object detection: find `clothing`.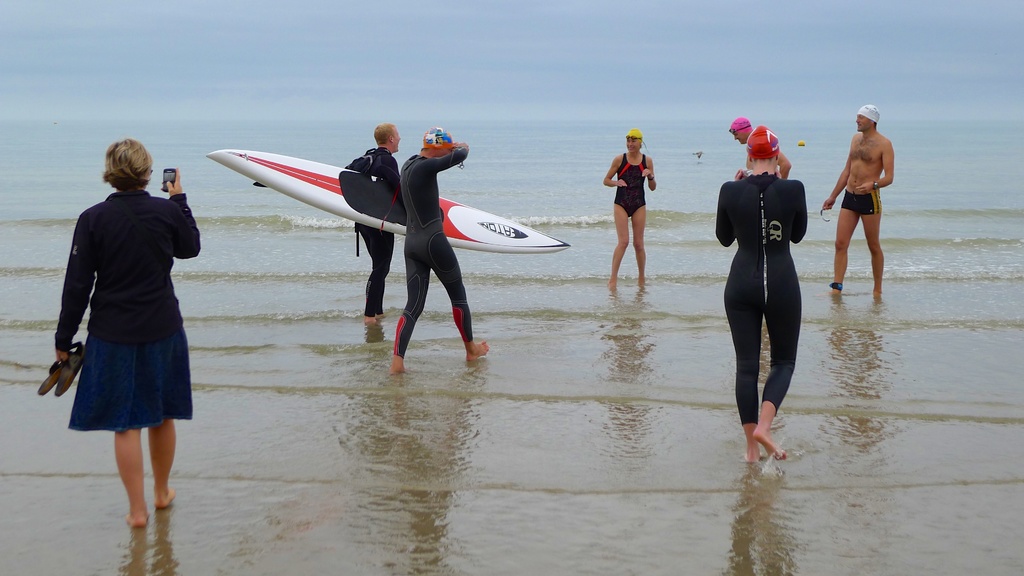
rect(344, 142, 397, 313).
